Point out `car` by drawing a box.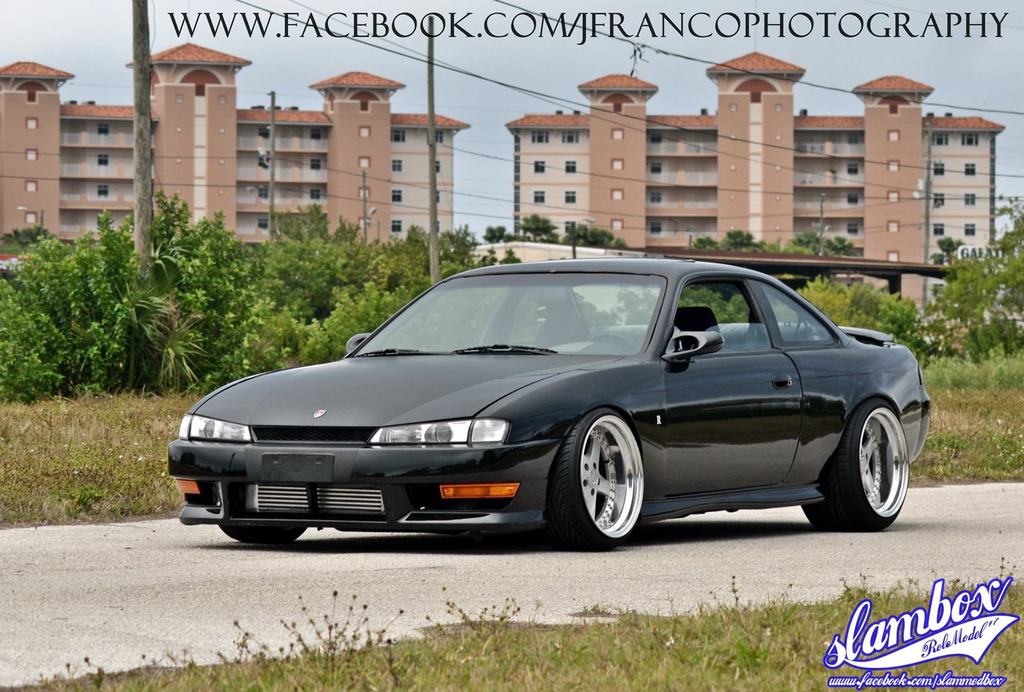
<box>170,252,955,561</box>.
